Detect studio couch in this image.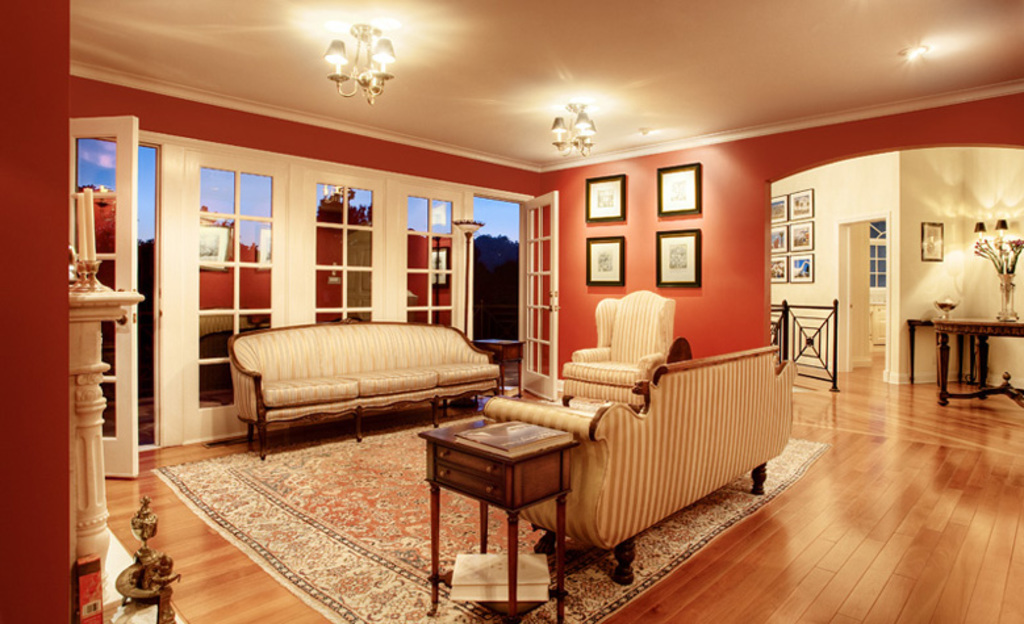
Detection: [561,290,685,409].
